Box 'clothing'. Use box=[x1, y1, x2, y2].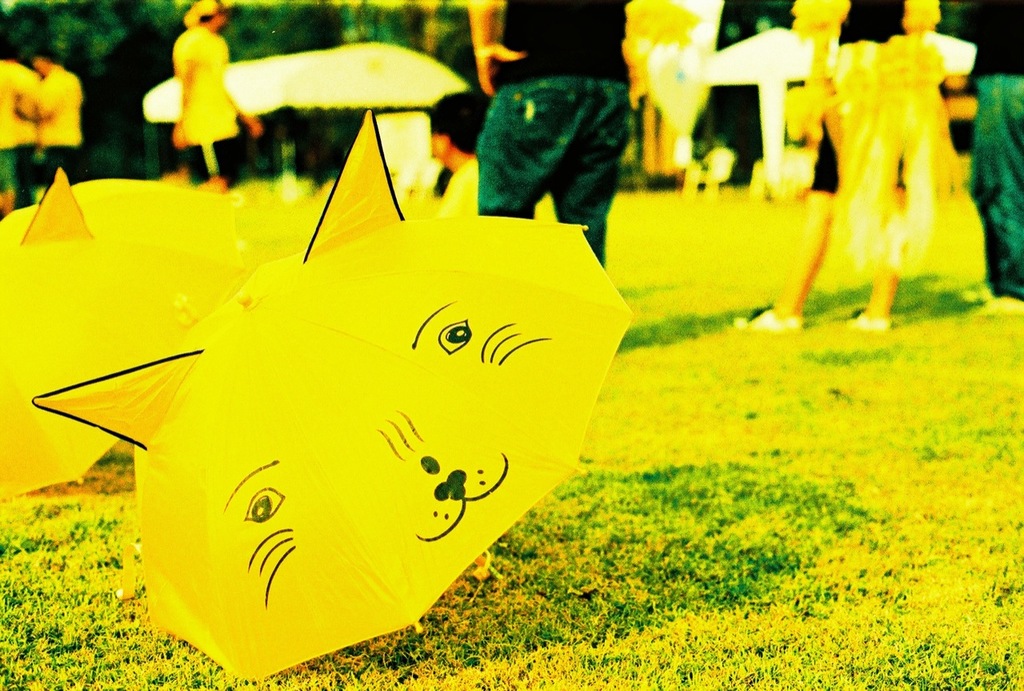
box=[475, 0, 629, 269].
